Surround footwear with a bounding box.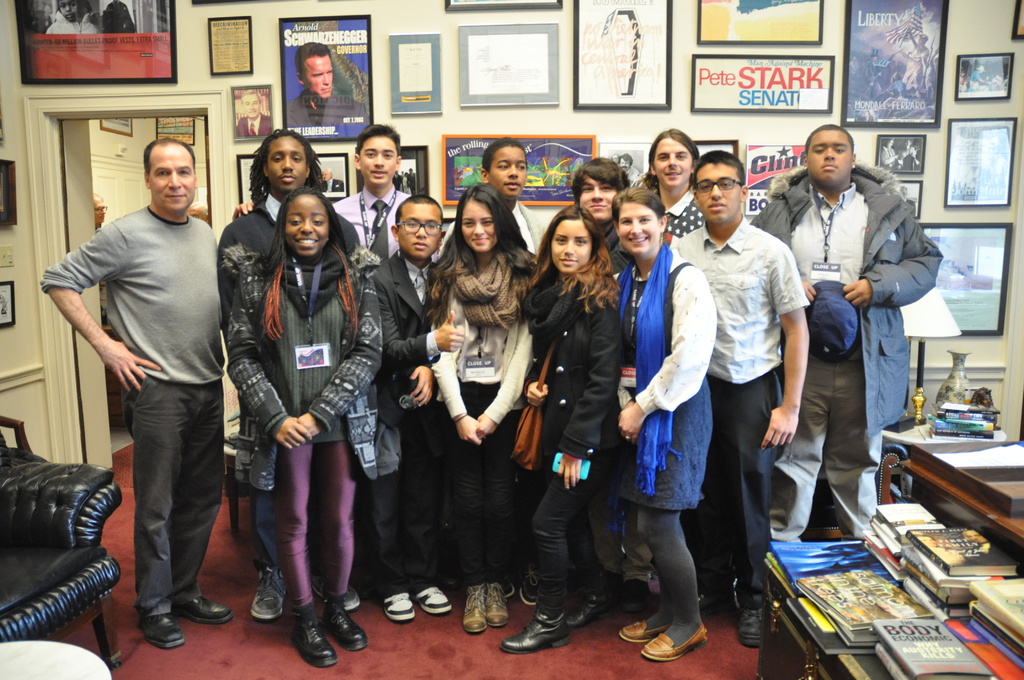
498:581:572:653.
